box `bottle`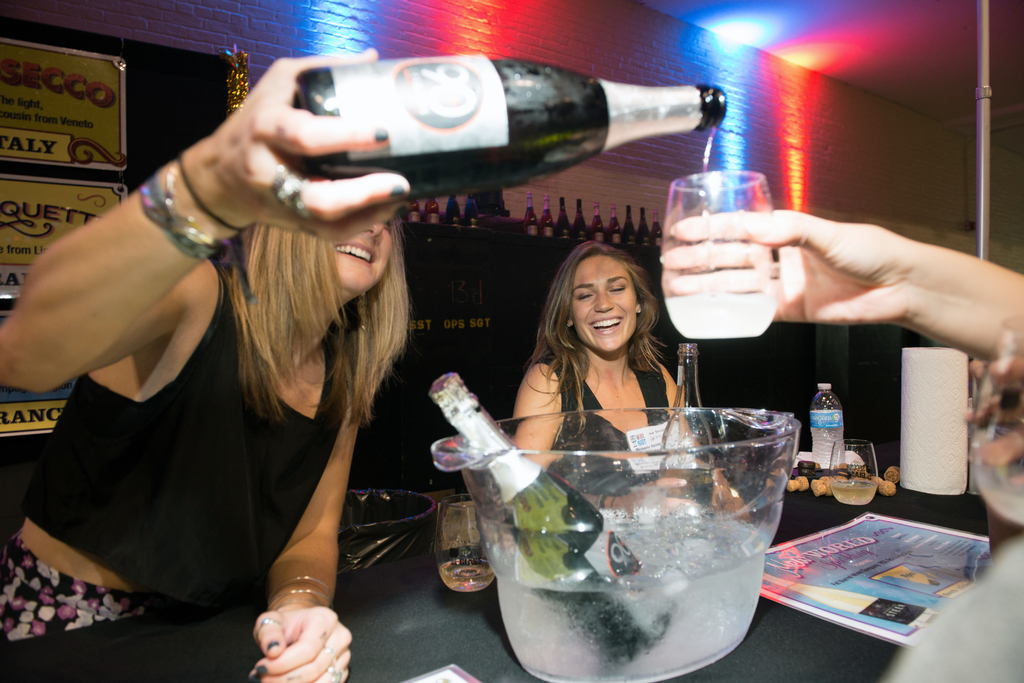
(430,371,684,682)
